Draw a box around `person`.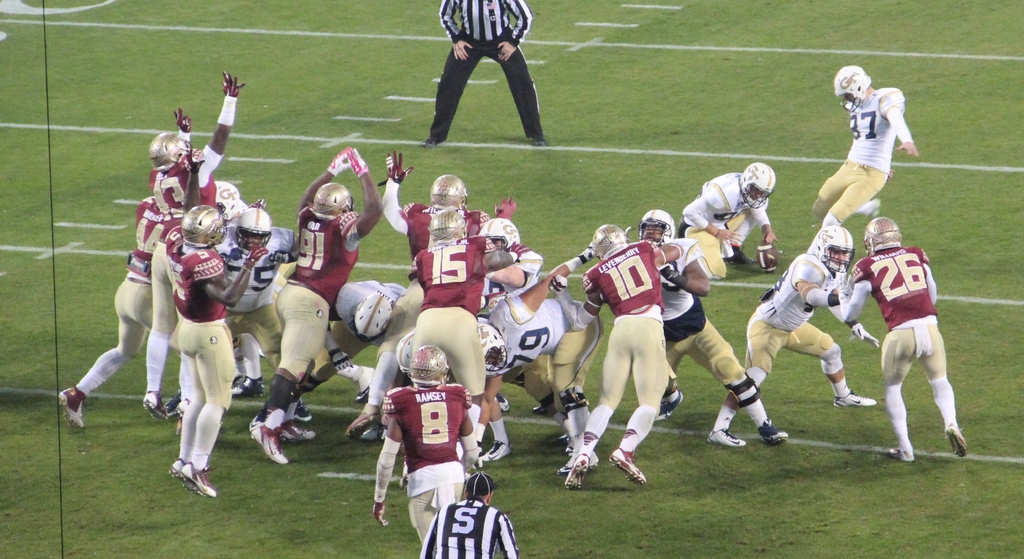
(60, 56, 794, 512).
